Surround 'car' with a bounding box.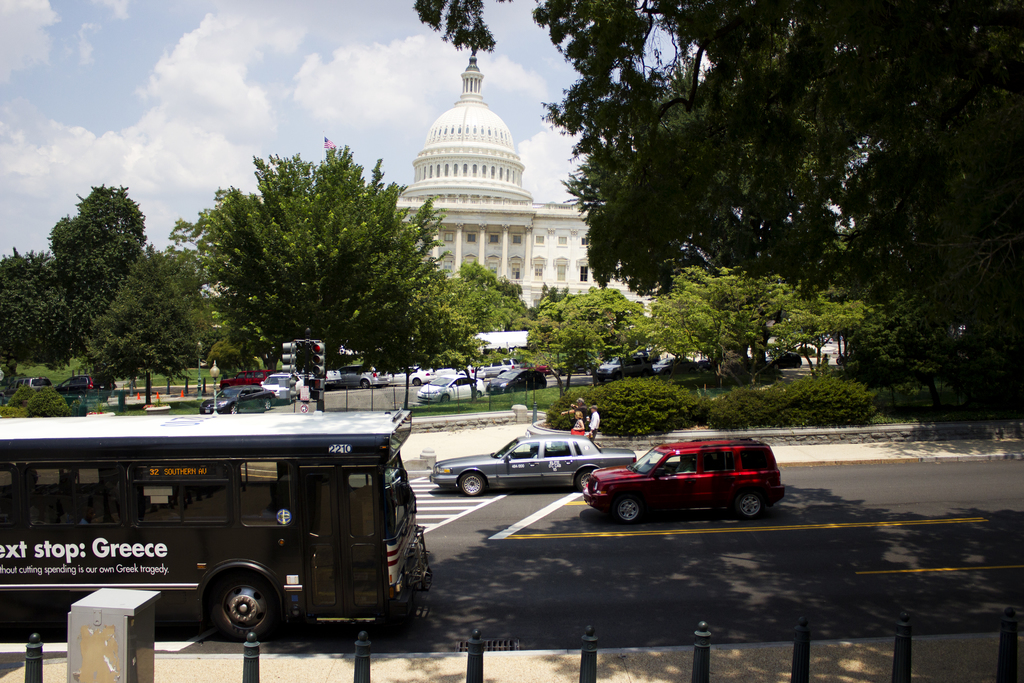
box(575, 435, 790, 532).
